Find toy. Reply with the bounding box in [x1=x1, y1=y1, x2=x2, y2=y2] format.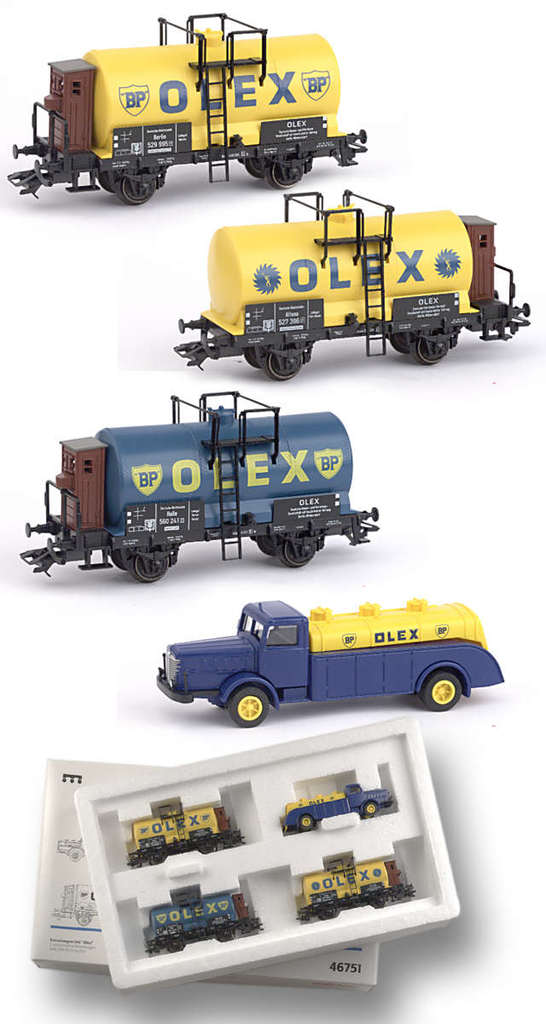
[x1=295, y1=860, x2=421, y2=921].
